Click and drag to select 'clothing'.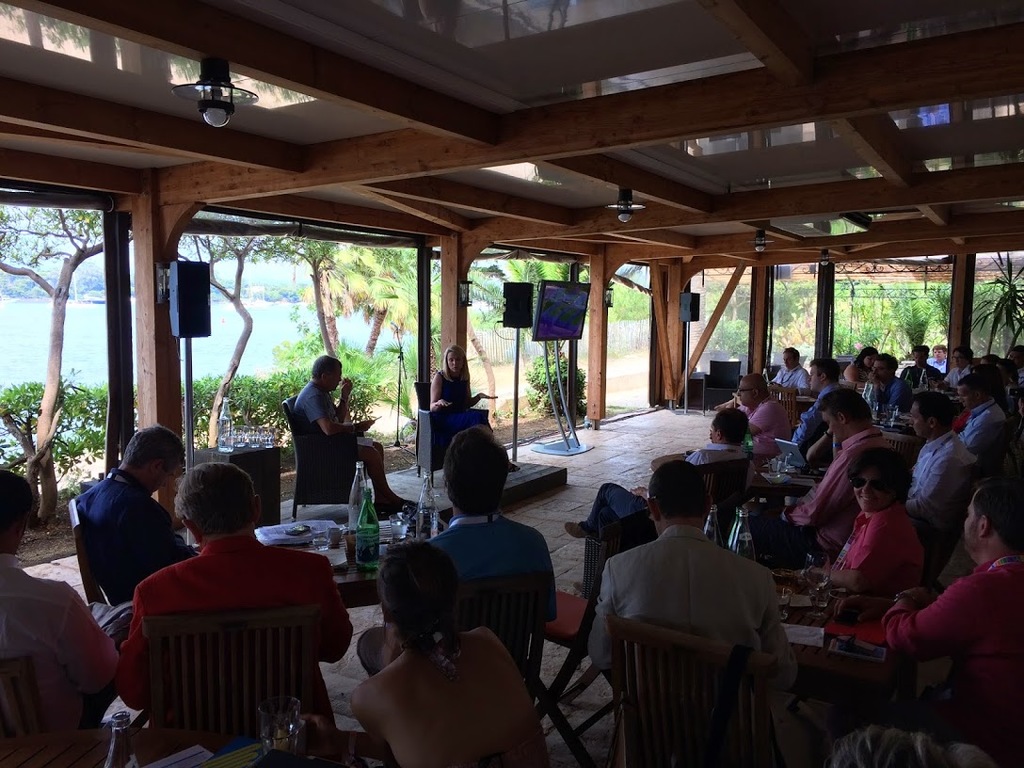
Selection: {"left": 959, "top": 399, "right": 1005, "bottom": 453}.
